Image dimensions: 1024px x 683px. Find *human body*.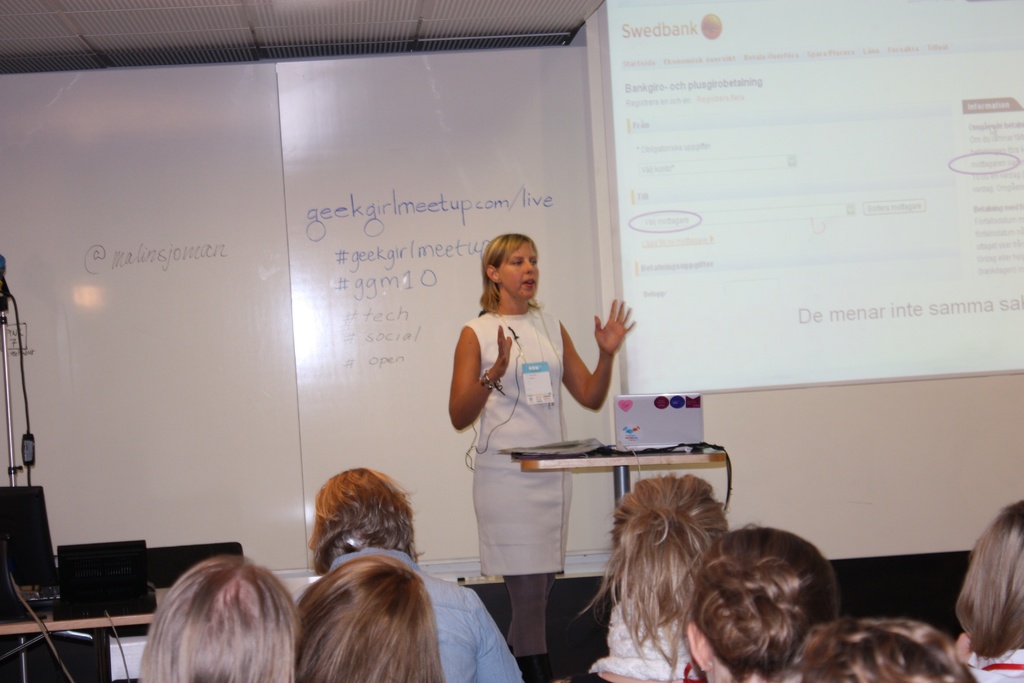
[x1=445, y1=295, x2=639, y2=682].
